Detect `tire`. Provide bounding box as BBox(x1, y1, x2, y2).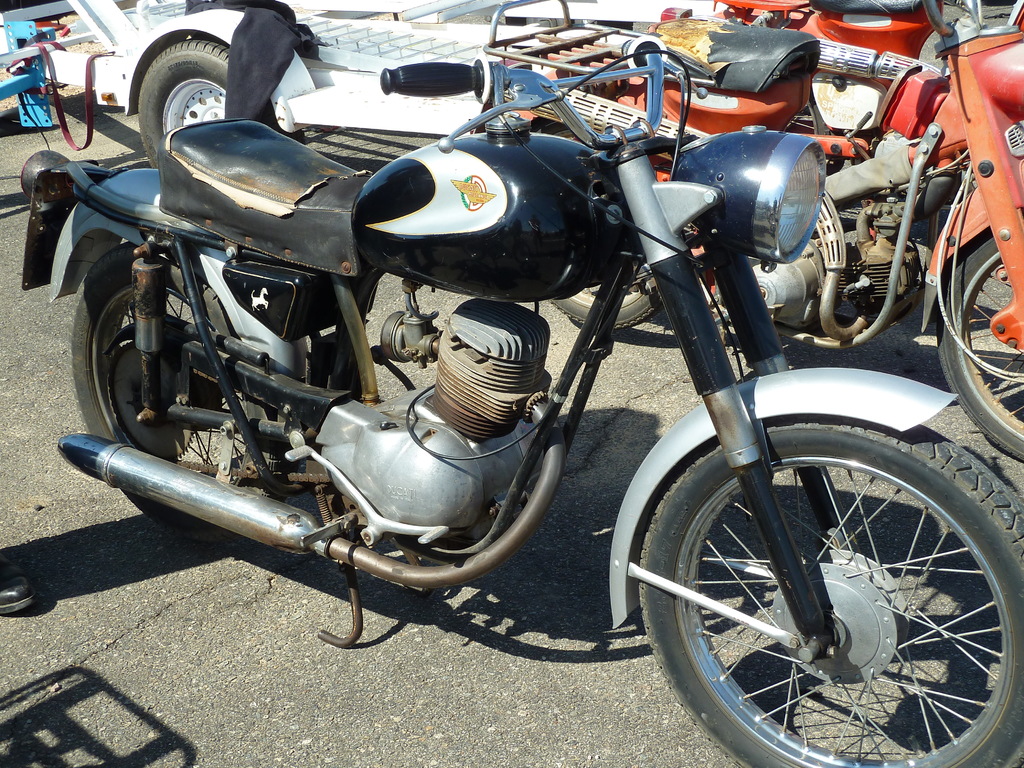
BBox(68, 241, 276, 545).
